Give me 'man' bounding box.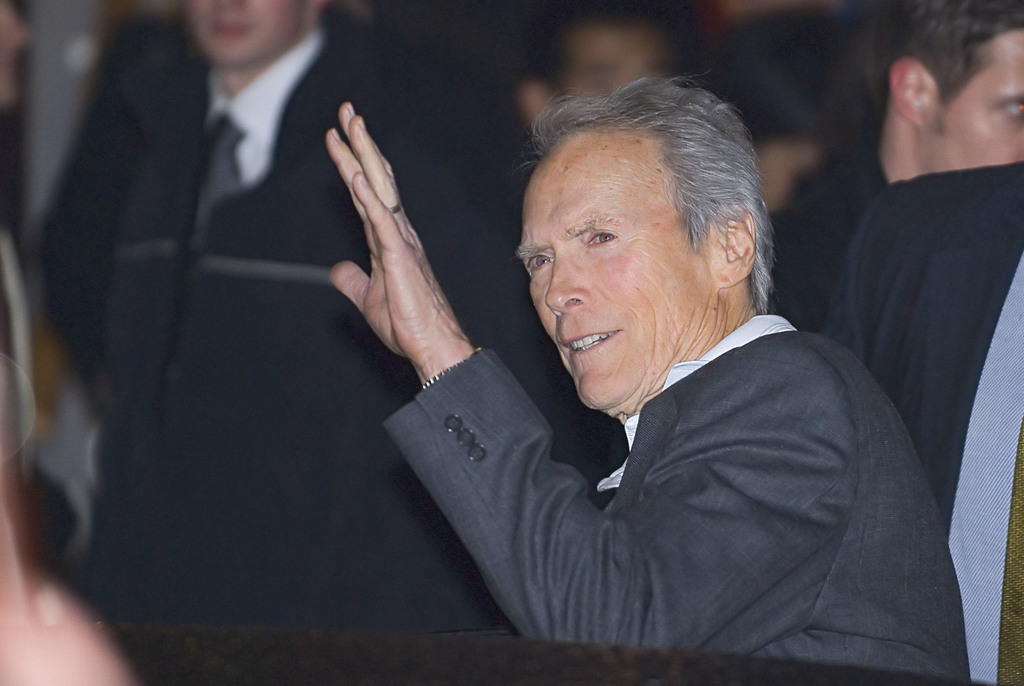
Rect(765, 0, 1023, 336).
